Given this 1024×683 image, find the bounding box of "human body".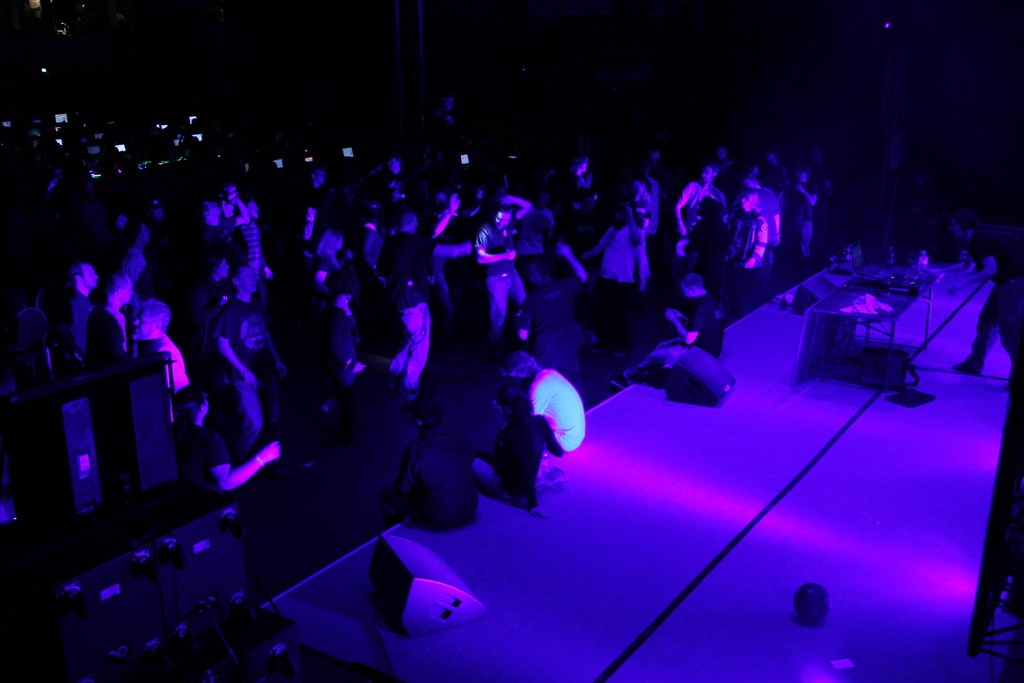
<box>923,208,1021,388</box>.
